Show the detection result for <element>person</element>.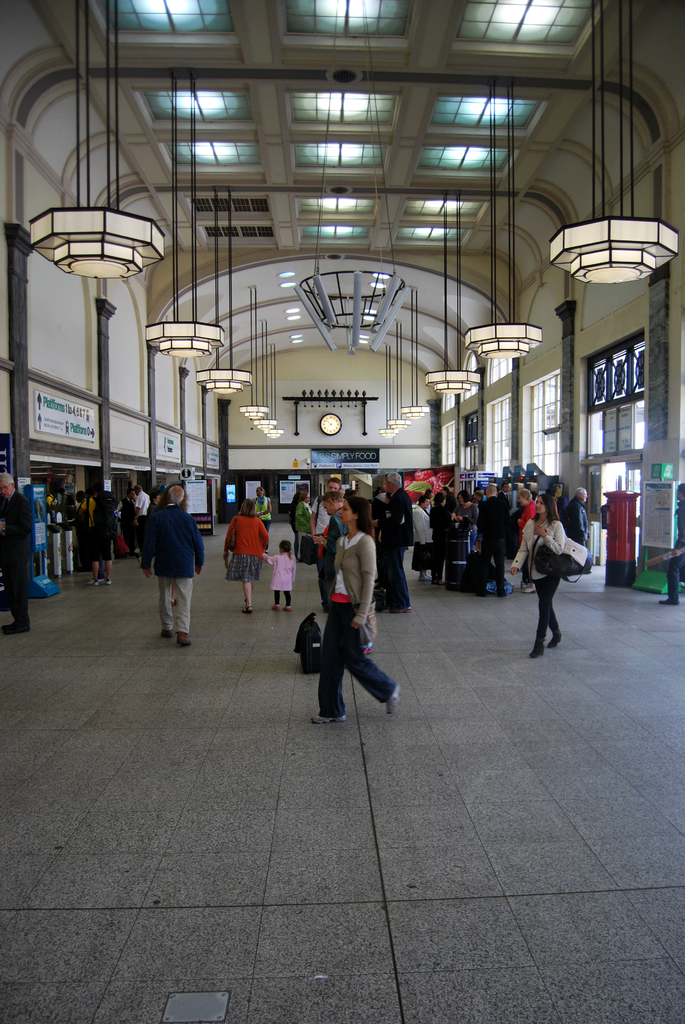
{"left": 476, "top": 483, "right": 510, "bottom": 596}.
